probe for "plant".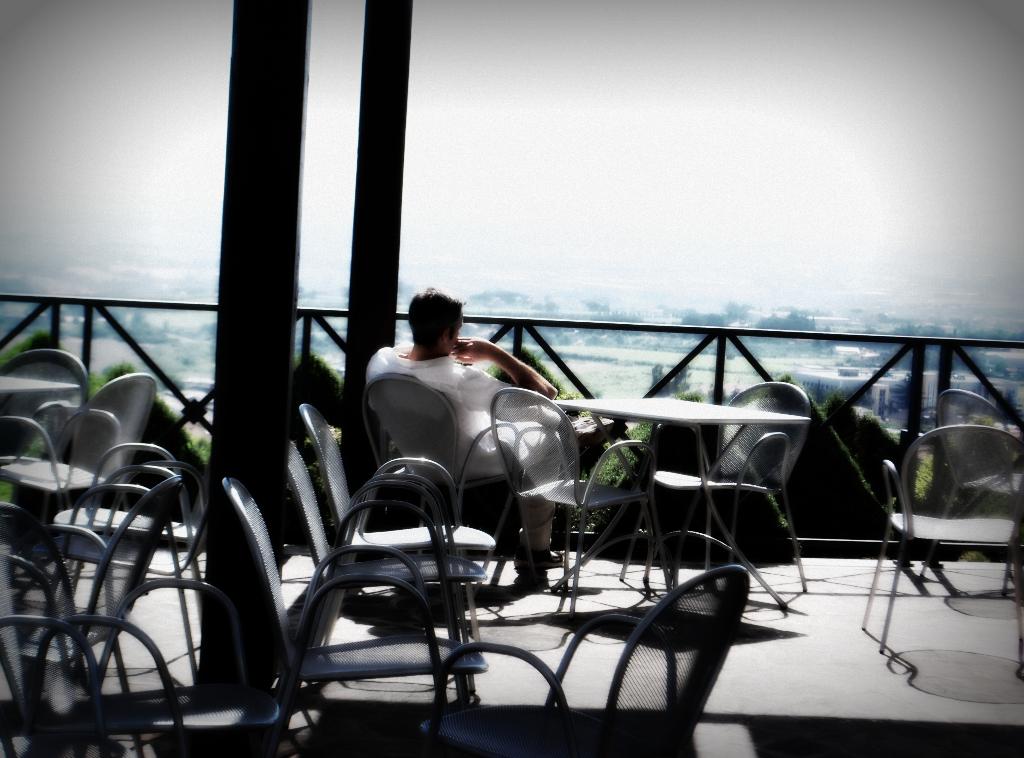
Probe result: <bbox>0, 409, 38, 515</bbox>.
